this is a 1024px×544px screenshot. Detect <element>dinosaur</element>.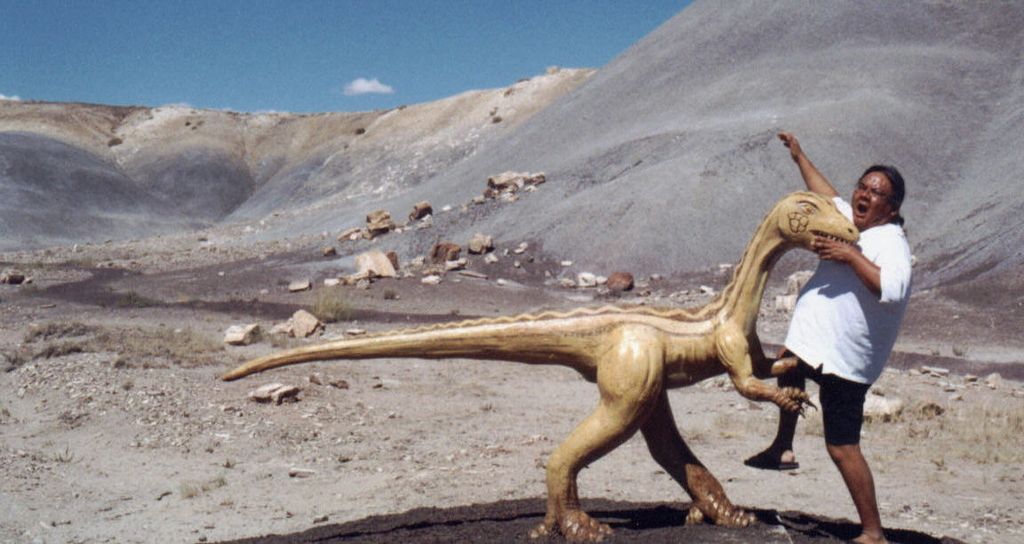
locate(219, 191, 864, 543).
